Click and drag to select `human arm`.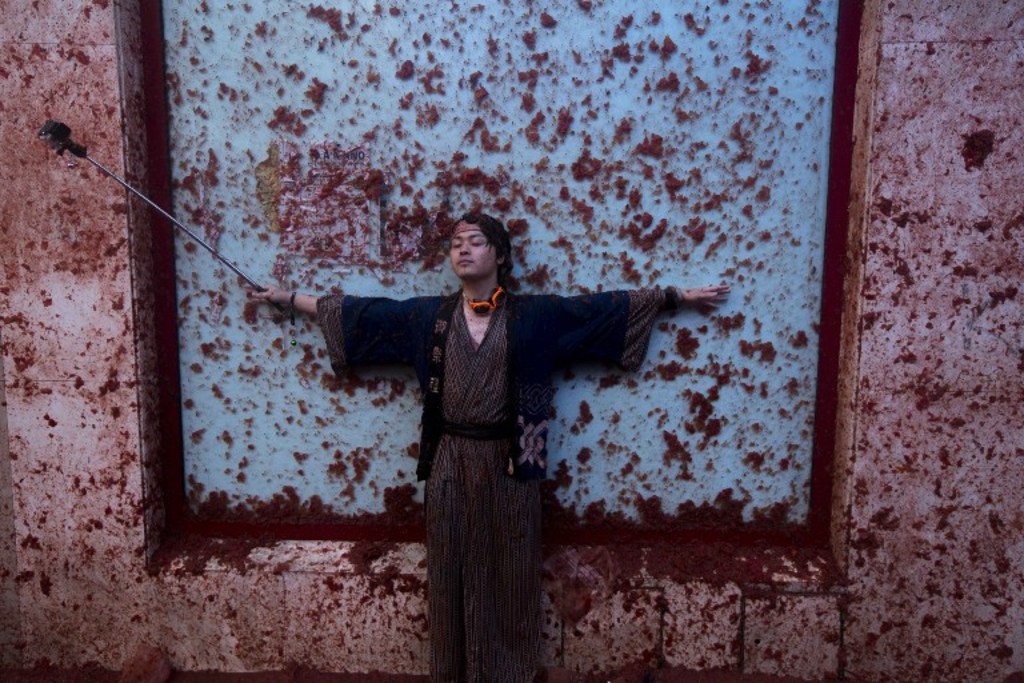
Selection: crop(515, 271, 712, 391).
